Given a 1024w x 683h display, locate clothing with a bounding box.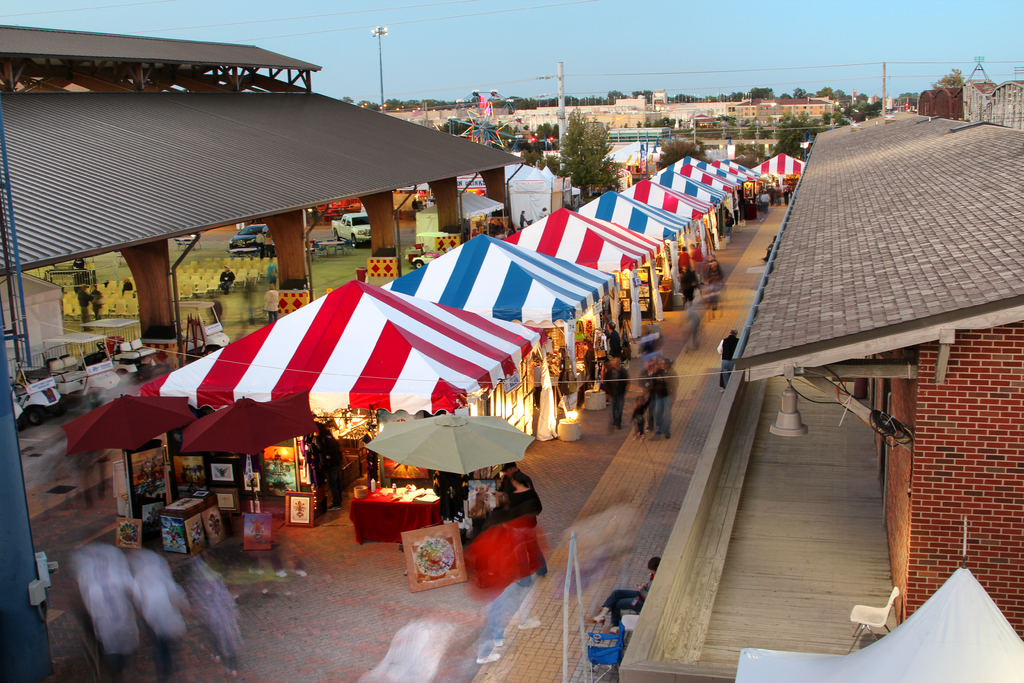
Located: Rect(596, 566, 654, 629).
